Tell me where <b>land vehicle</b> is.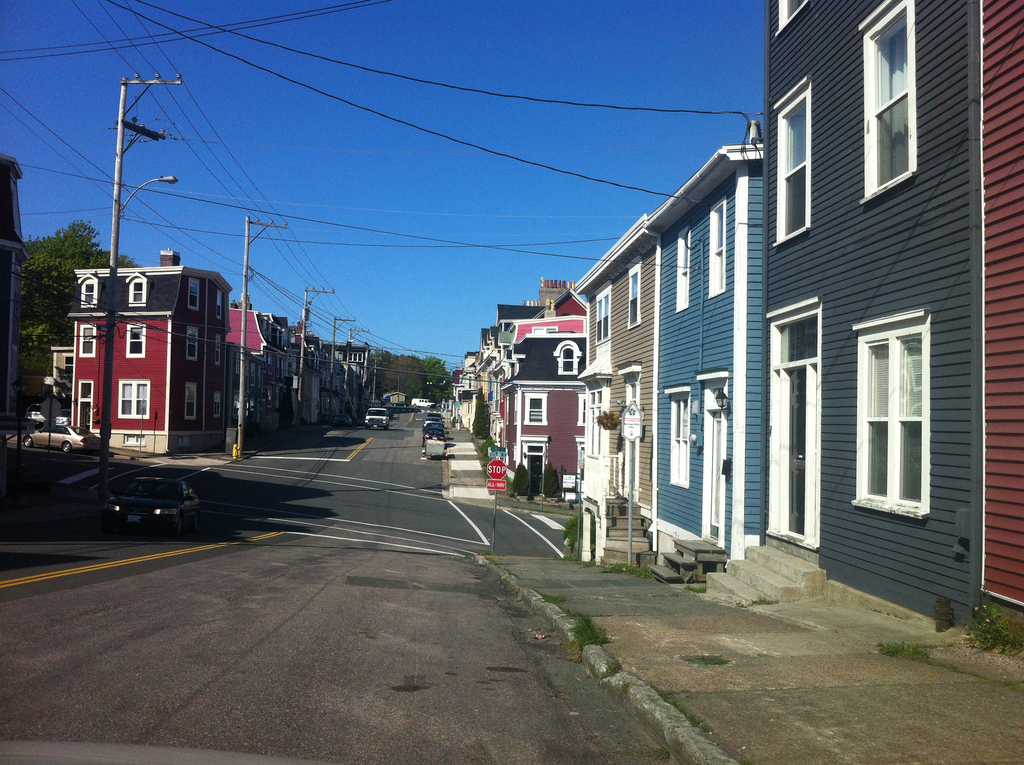
<b>land vehicle</b> is at <box>25,403,46,424</box>.
